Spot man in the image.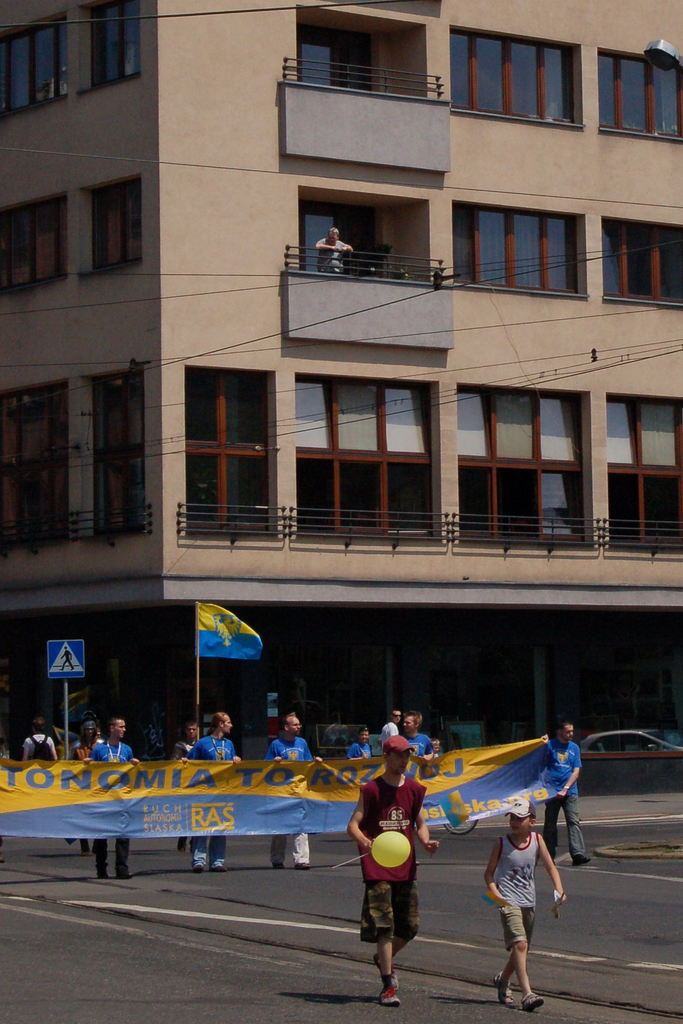
man found at region(21, 715, 57, 760).
